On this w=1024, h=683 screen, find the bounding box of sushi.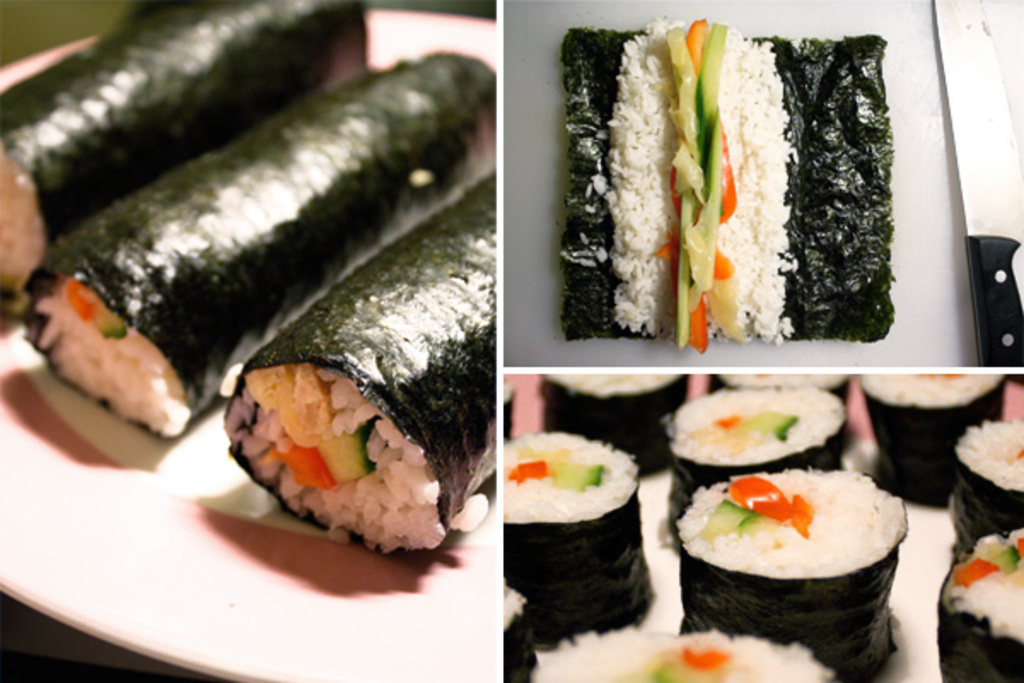
Bounding box: region(2, 0, 355, 309).
